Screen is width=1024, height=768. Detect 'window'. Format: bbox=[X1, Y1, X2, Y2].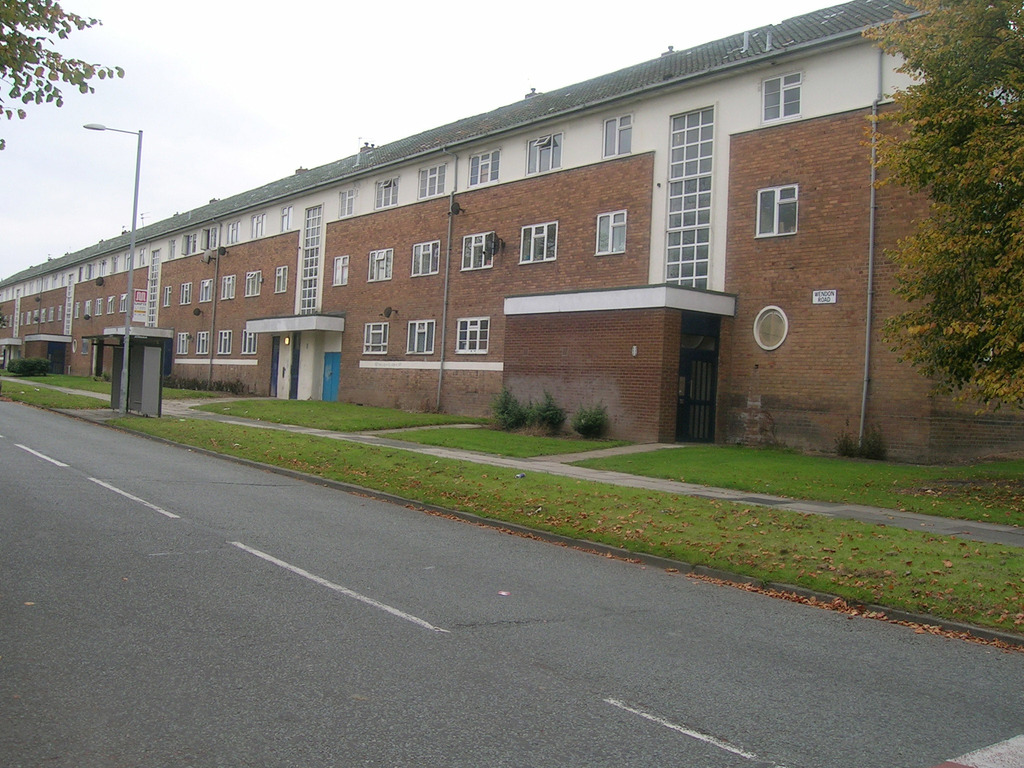
bbox=[593, 210, 625, 255].
